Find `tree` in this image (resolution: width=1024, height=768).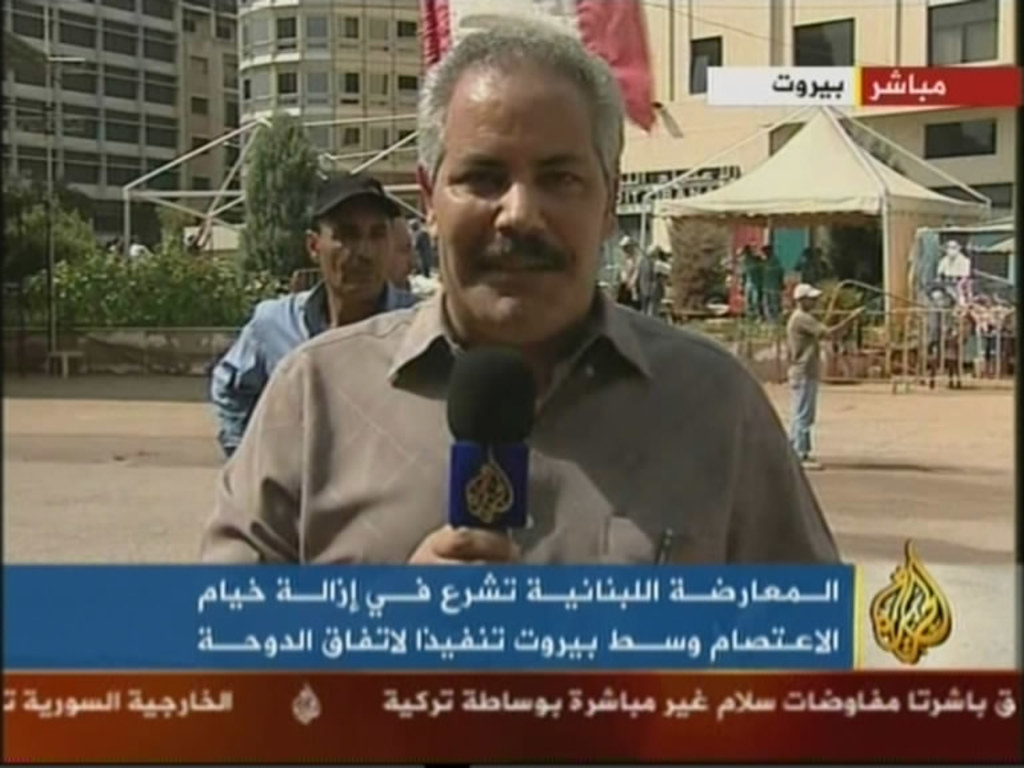
box=[211, 99, 316, 292].
